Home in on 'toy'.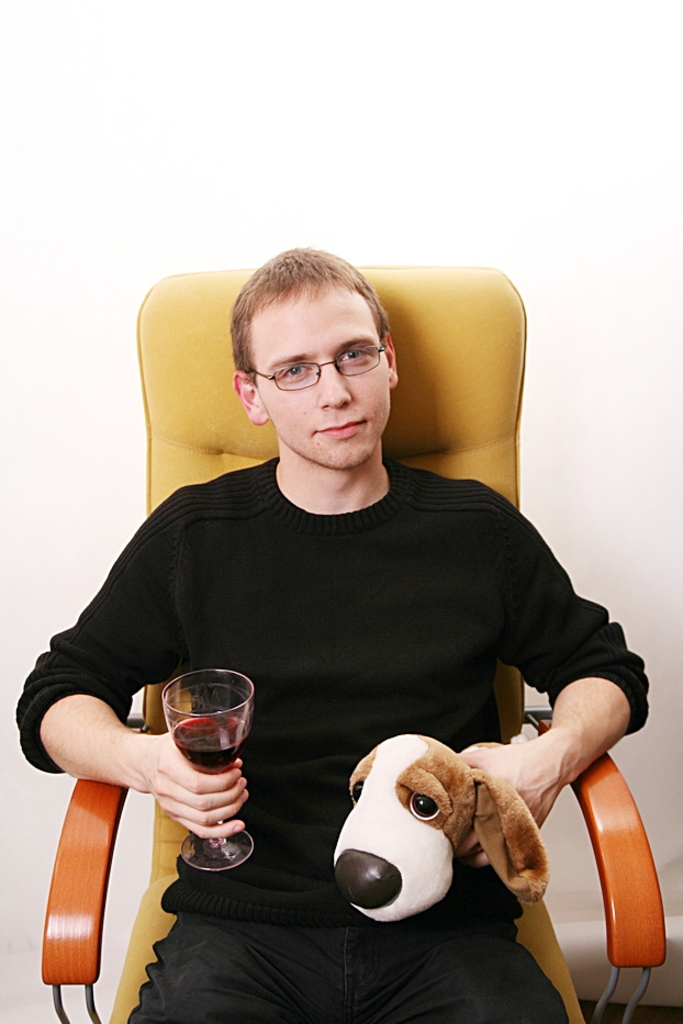
Homed in at 311/744/592/943.
